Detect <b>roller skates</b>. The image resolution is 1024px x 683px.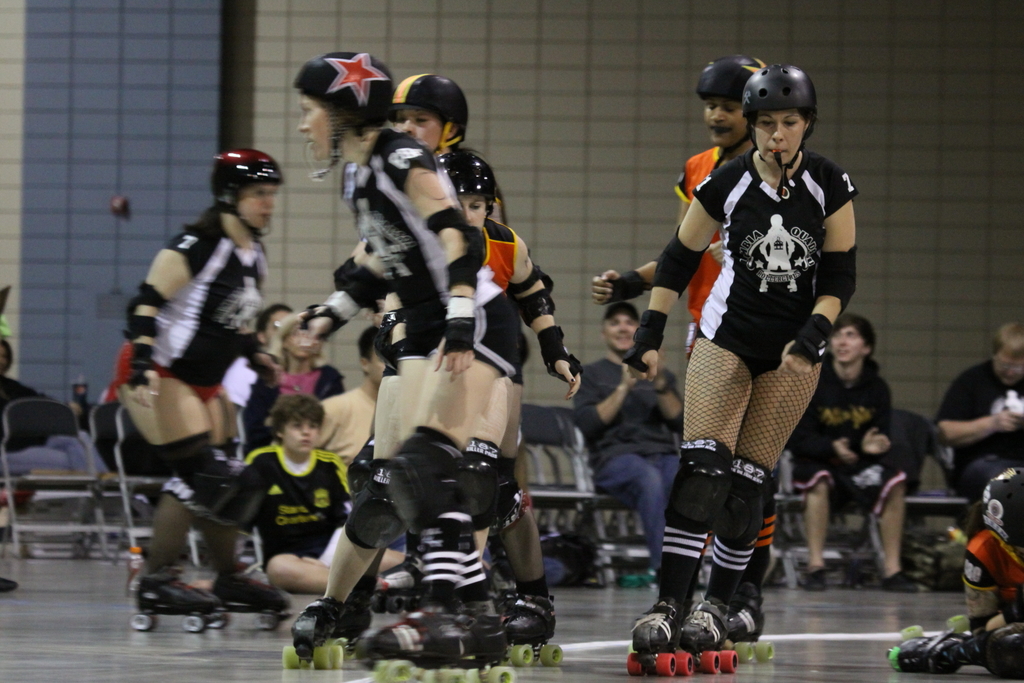
detection(625, 592, 694, 679).
